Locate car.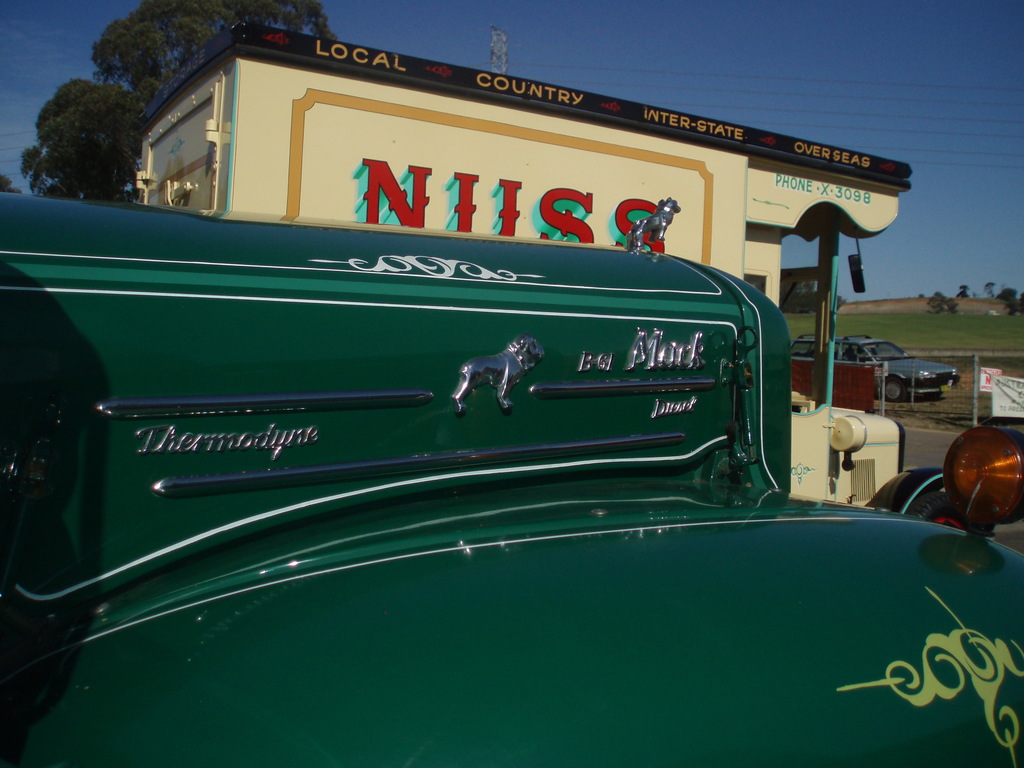
Bounding box: [0, 191, 1023, 767].
